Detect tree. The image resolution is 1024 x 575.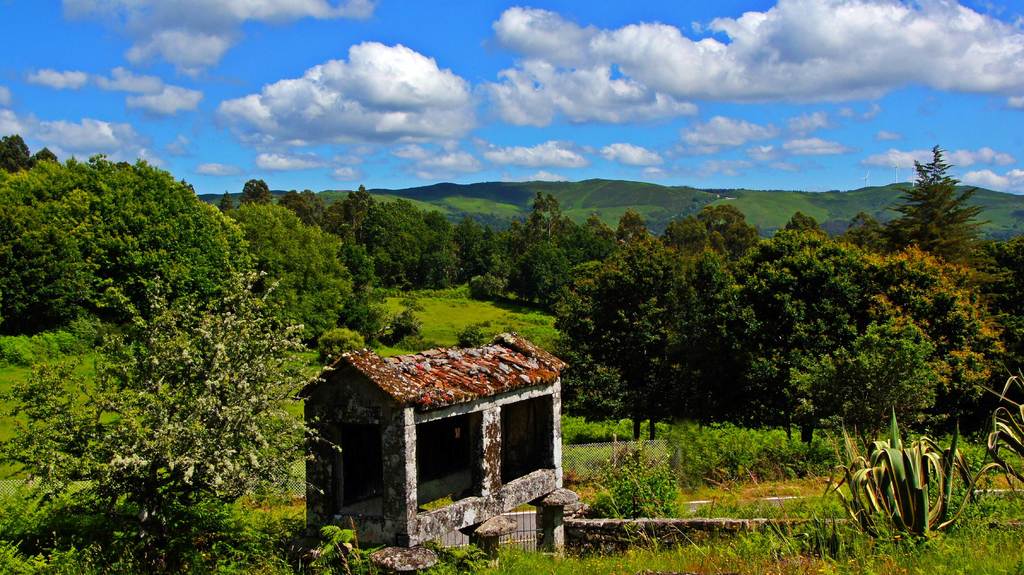
[left=27, top=143, right=59, bottom=168].
